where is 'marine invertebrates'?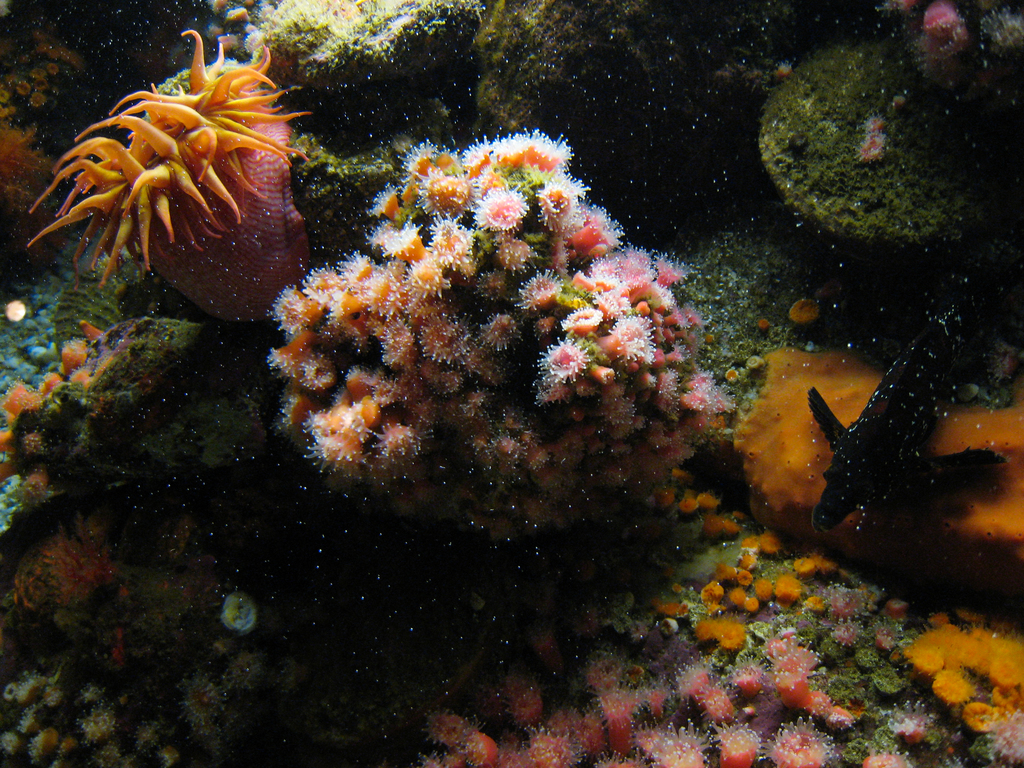
box(694, 676, 773, 726).
